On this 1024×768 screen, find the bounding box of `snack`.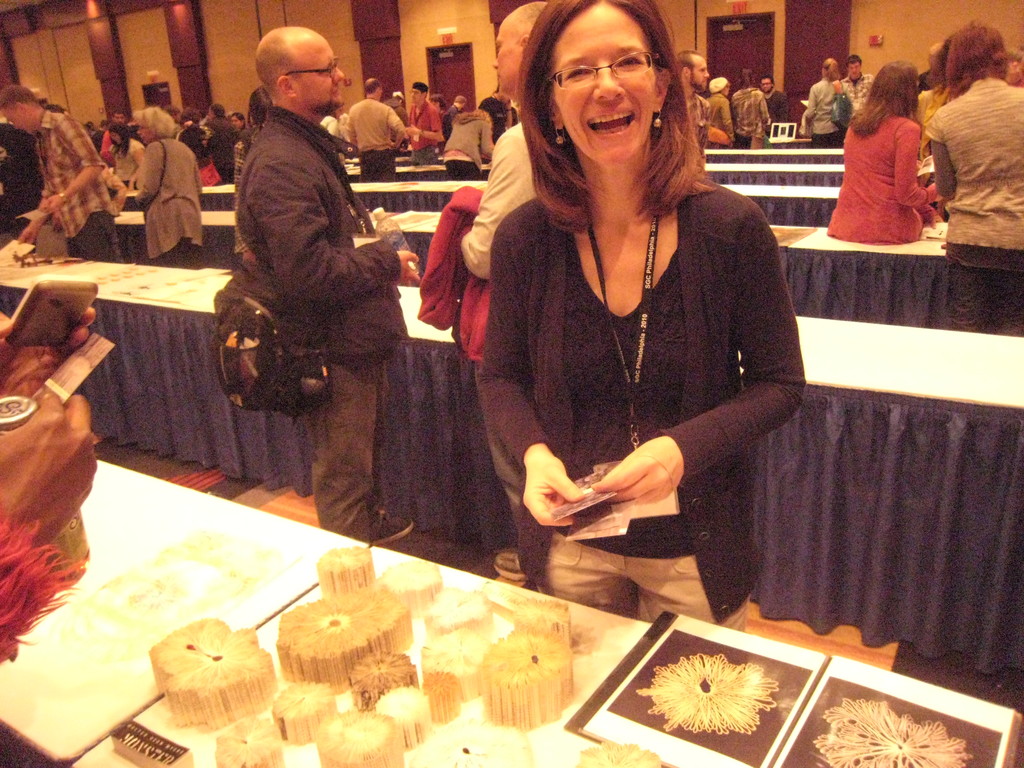
Bounding box: [left=141, top=627, right=263, bottom=731].
